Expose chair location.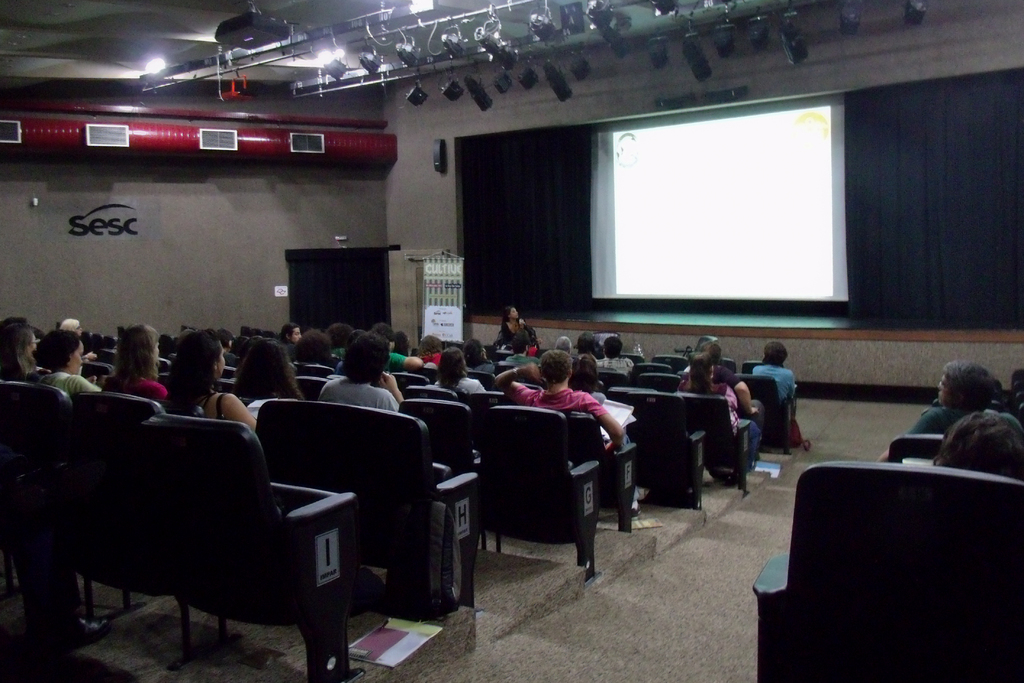
Exposed at BBox(719, 358, 740, 372).
